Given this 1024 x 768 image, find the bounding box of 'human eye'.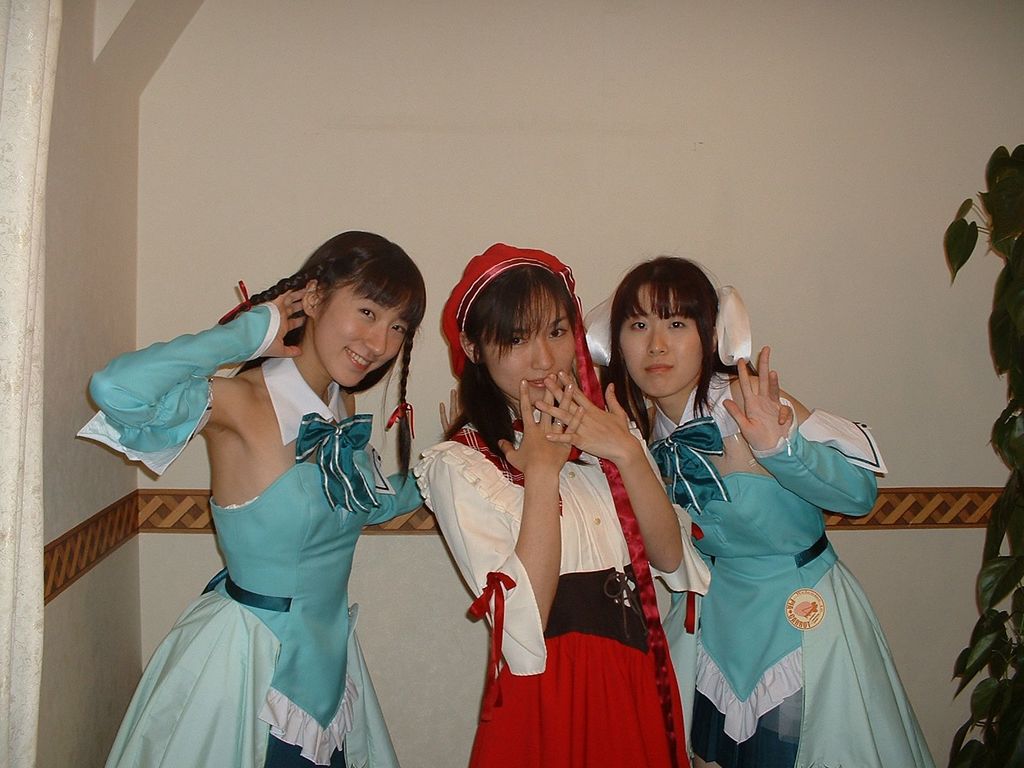
(left=665, top=316, right=686, bottom=332).
